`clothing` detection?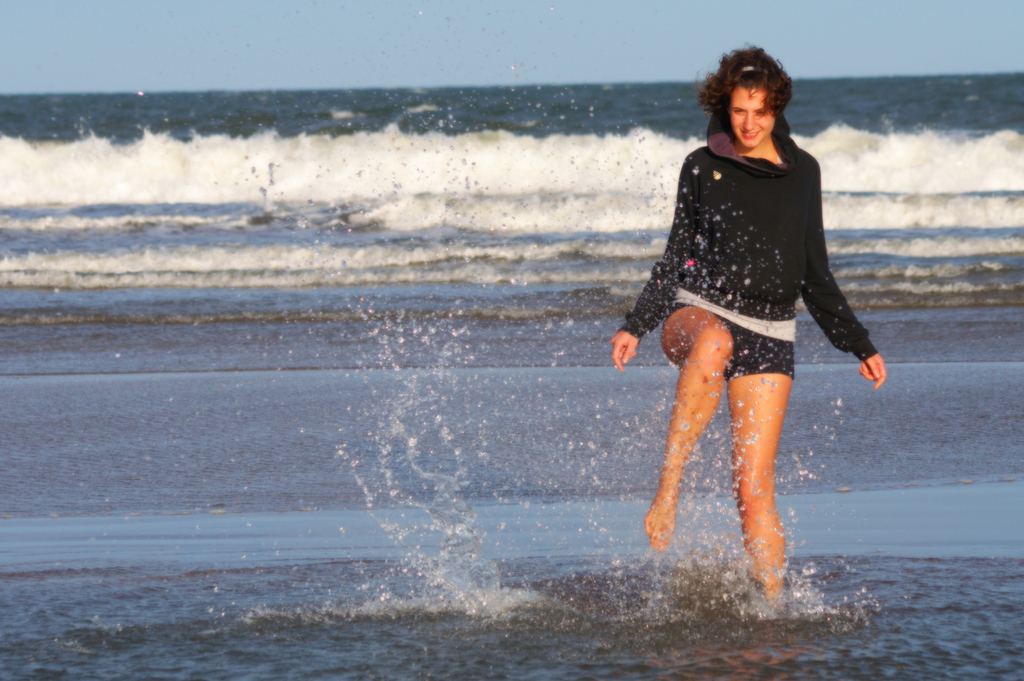
x1=655, y1=86, x2=856, y2=399
